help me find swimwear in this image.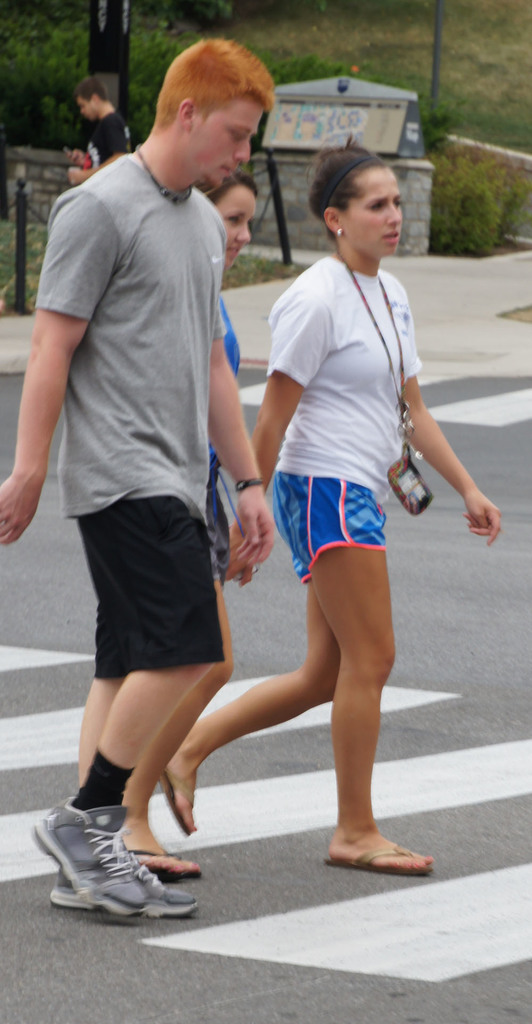
Found it: <bbox>79, 523, 225, 671</bbox>.
